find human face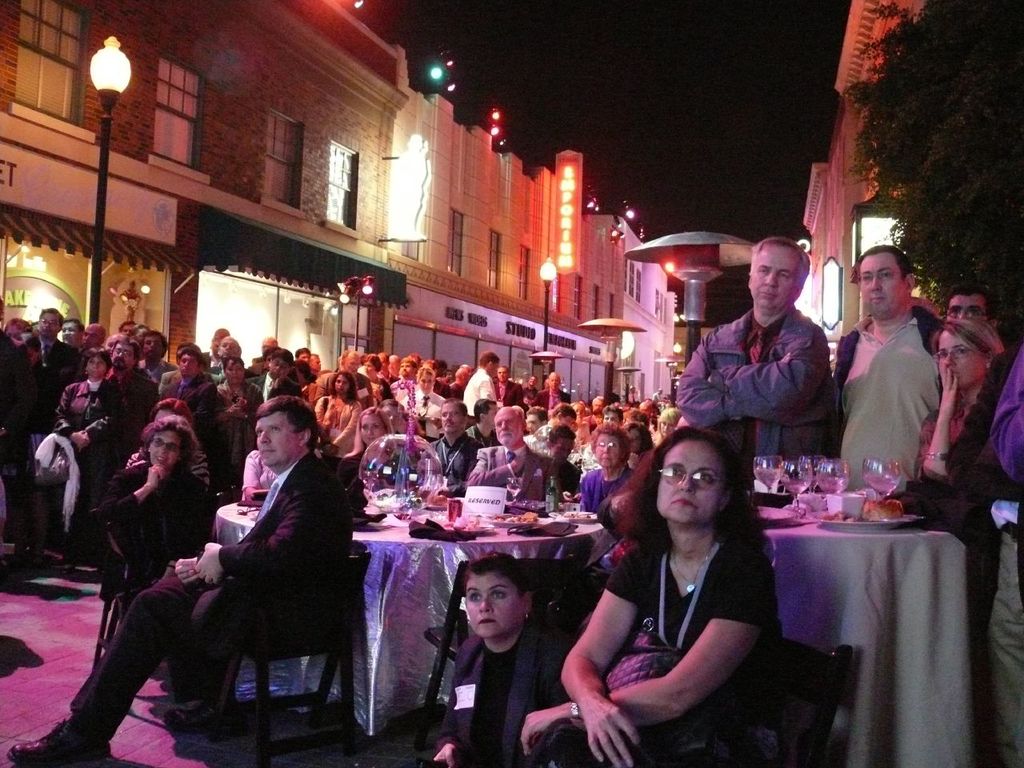
Rect(557, 417, 574, 432)
